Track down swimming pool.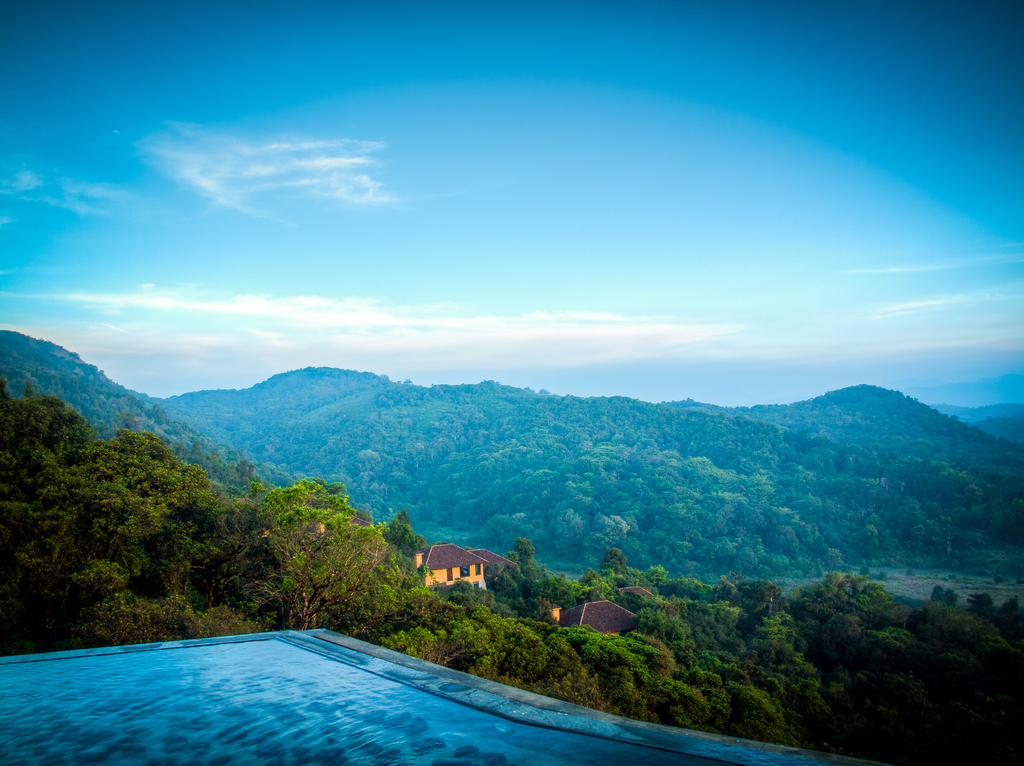
Tracked to box(0, 636, 727, 765).
